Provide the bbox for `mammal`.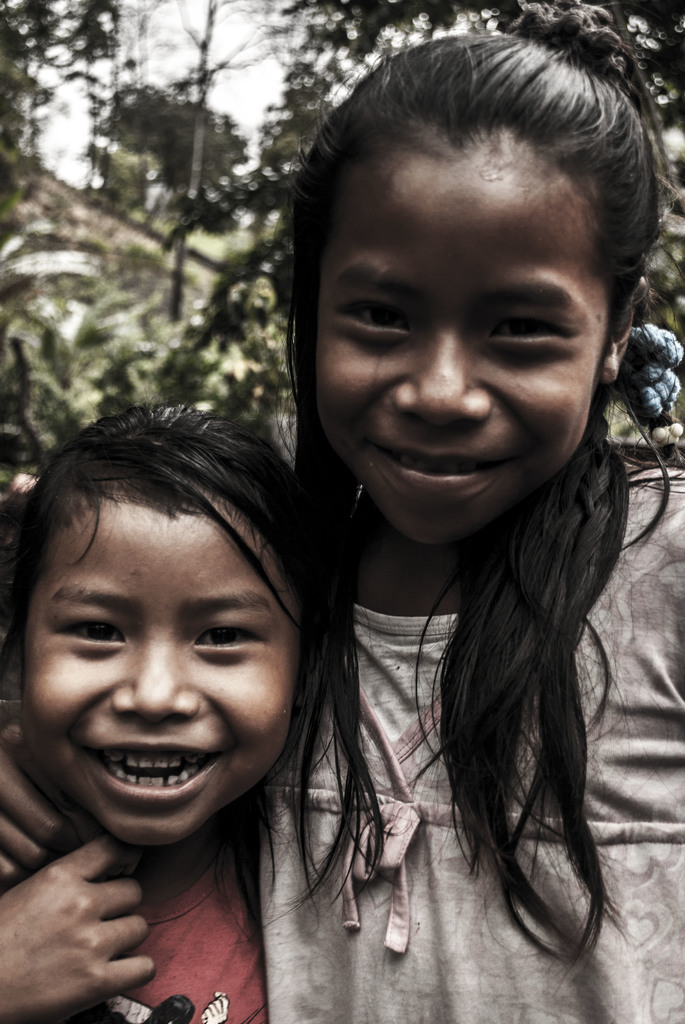
region(235, 36, 684, 1016).
